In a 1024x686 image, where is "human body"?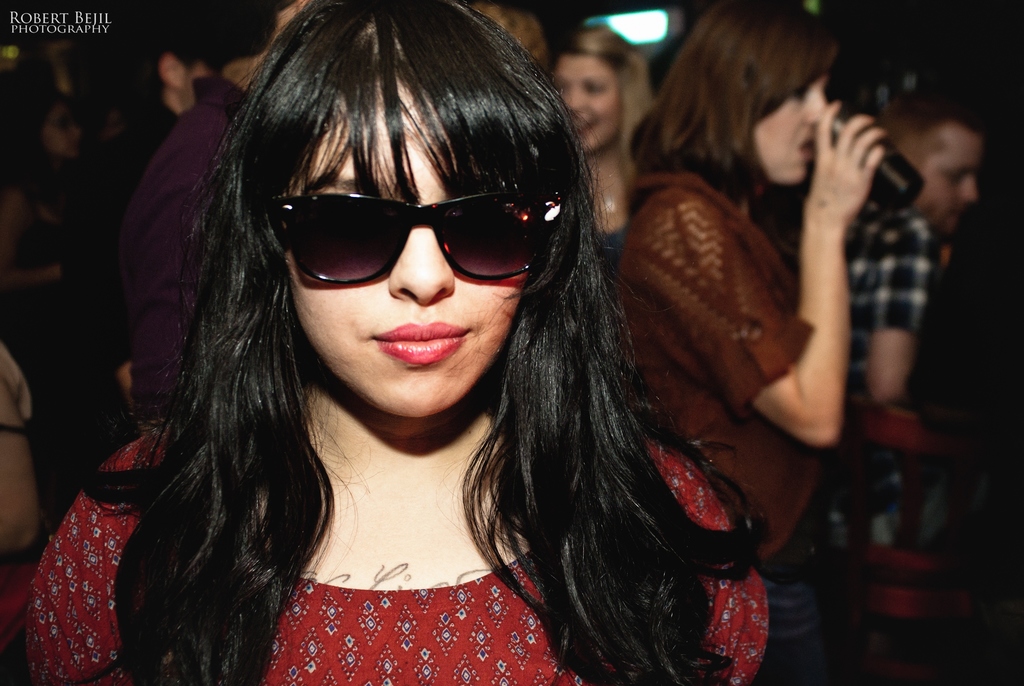
x1=67 y1=15 x2=820 y2=676.
